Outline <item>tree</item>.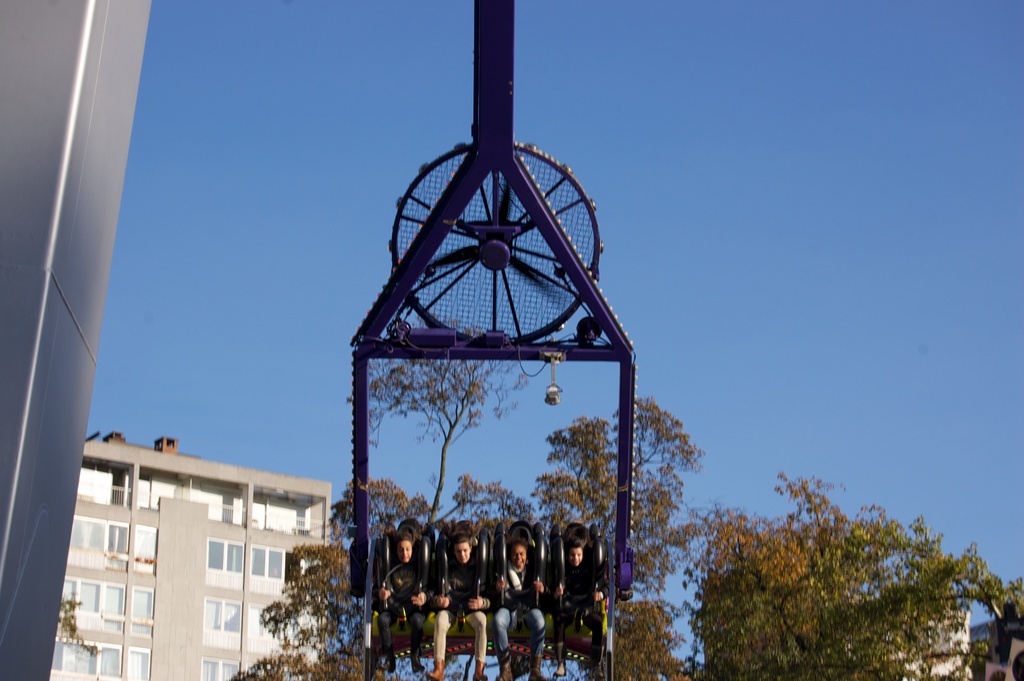
Outline: crop(655, 472, 986, 667).
